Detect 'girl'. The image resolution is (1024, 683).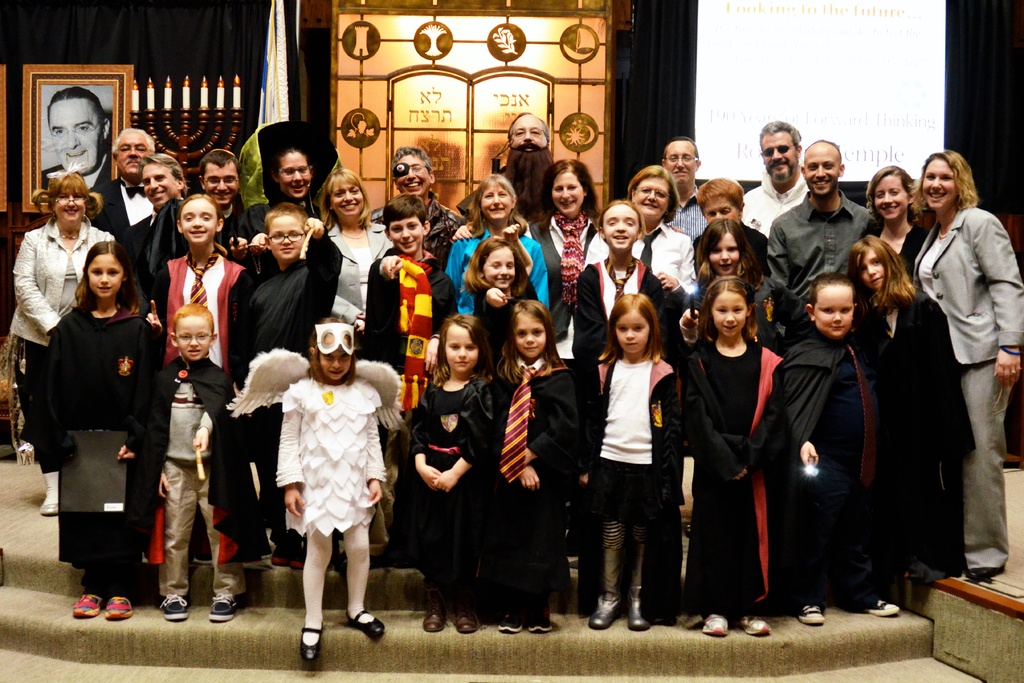
box=[689, 222, 809, 358].
